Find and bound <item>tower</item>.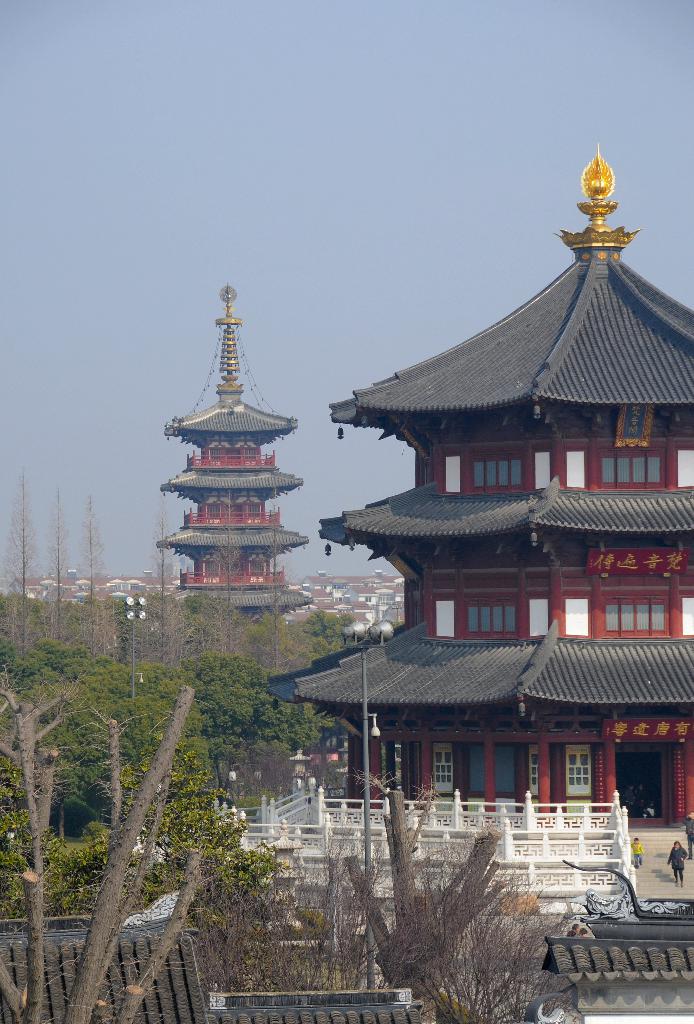
Bound: 149 260 333 595.
